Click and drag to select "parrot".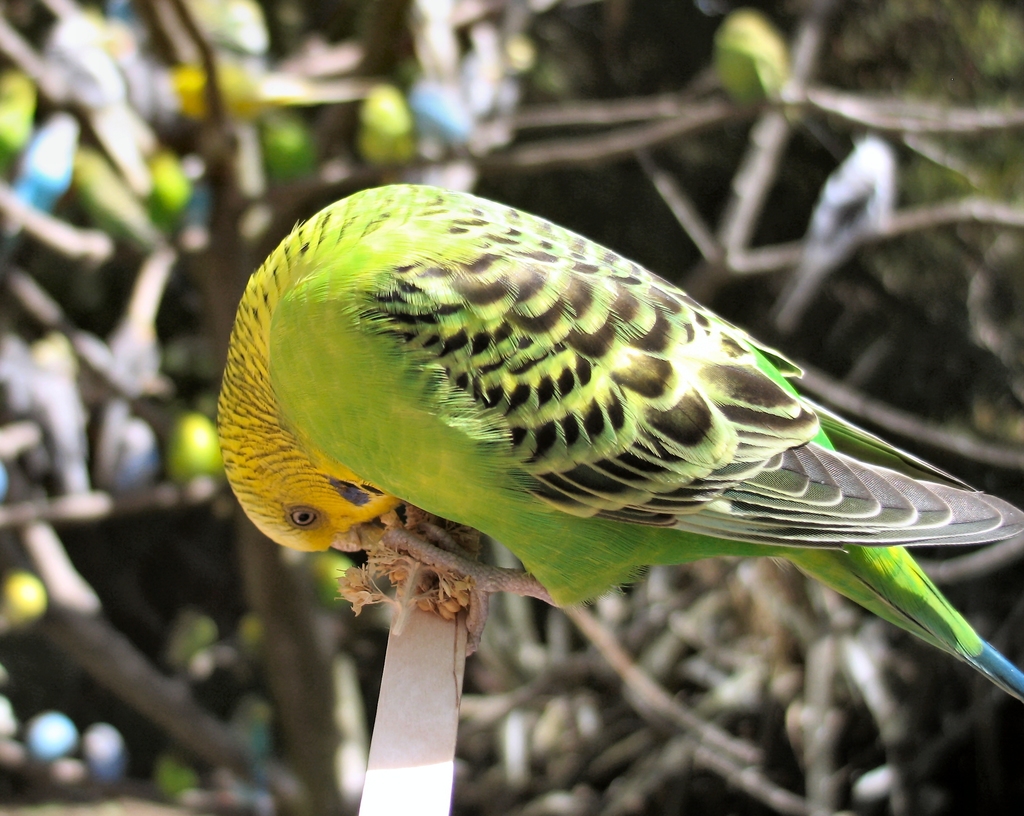
Selection: crop(0, 64, 38, 152).
